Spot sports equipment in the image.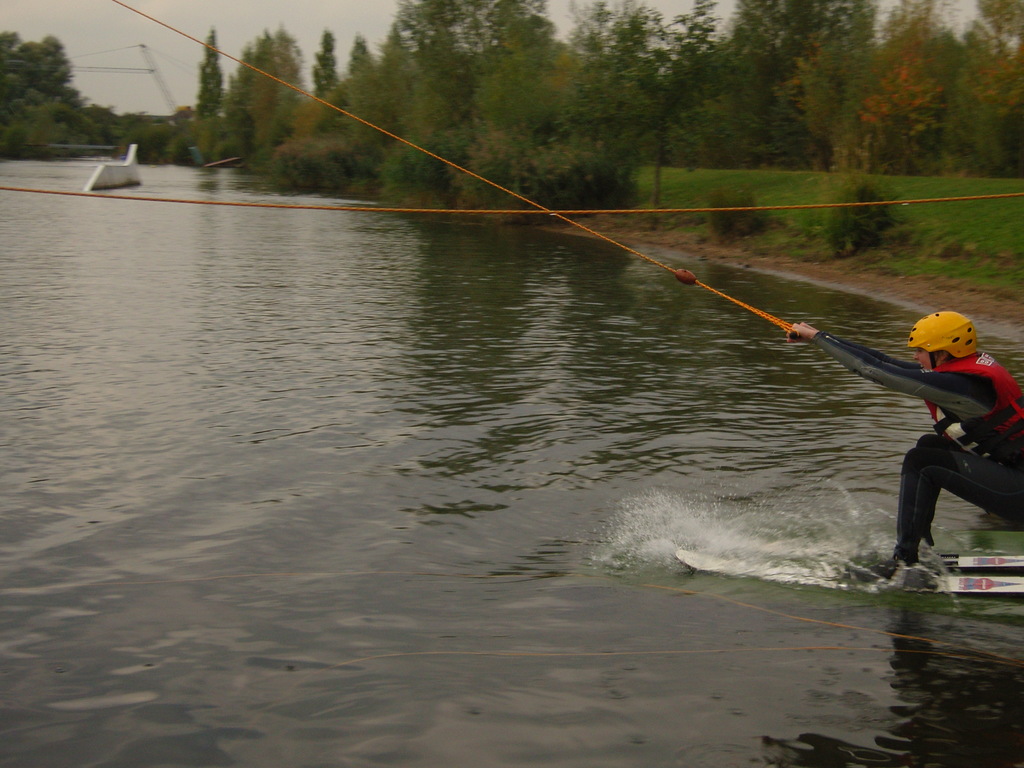
sports equipment found at [915,315,977,367].
